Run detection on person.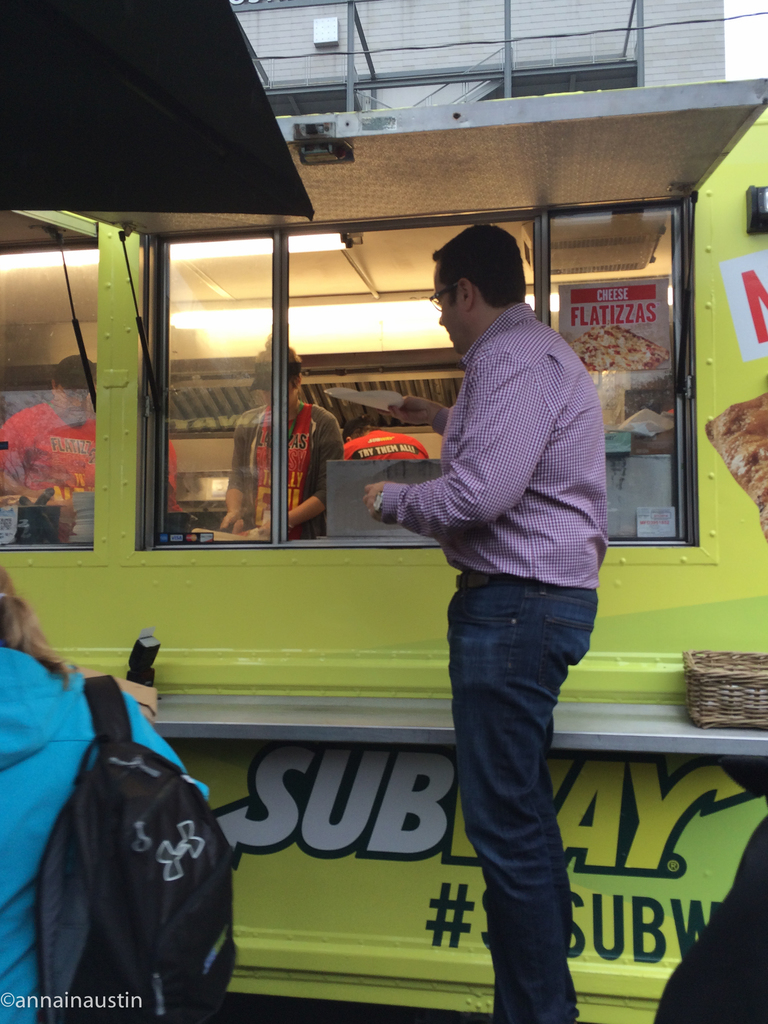
Result: (x1=217, y1=324, x2=350, y2=543).
